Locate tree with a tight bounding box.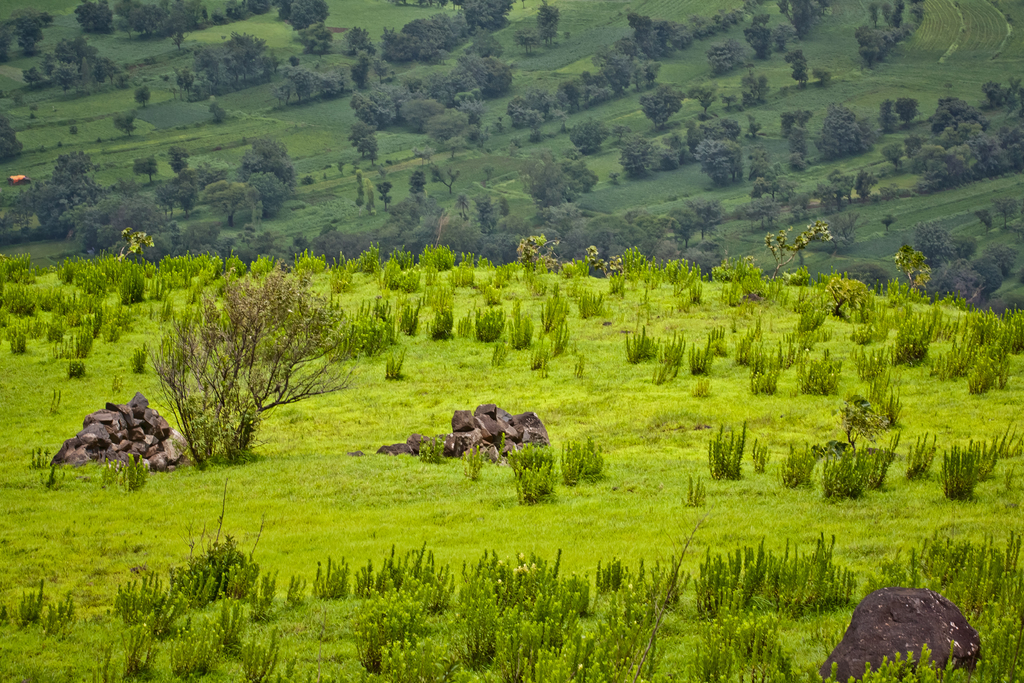
[x1=742, y1=71, x2=772, y2=104].
